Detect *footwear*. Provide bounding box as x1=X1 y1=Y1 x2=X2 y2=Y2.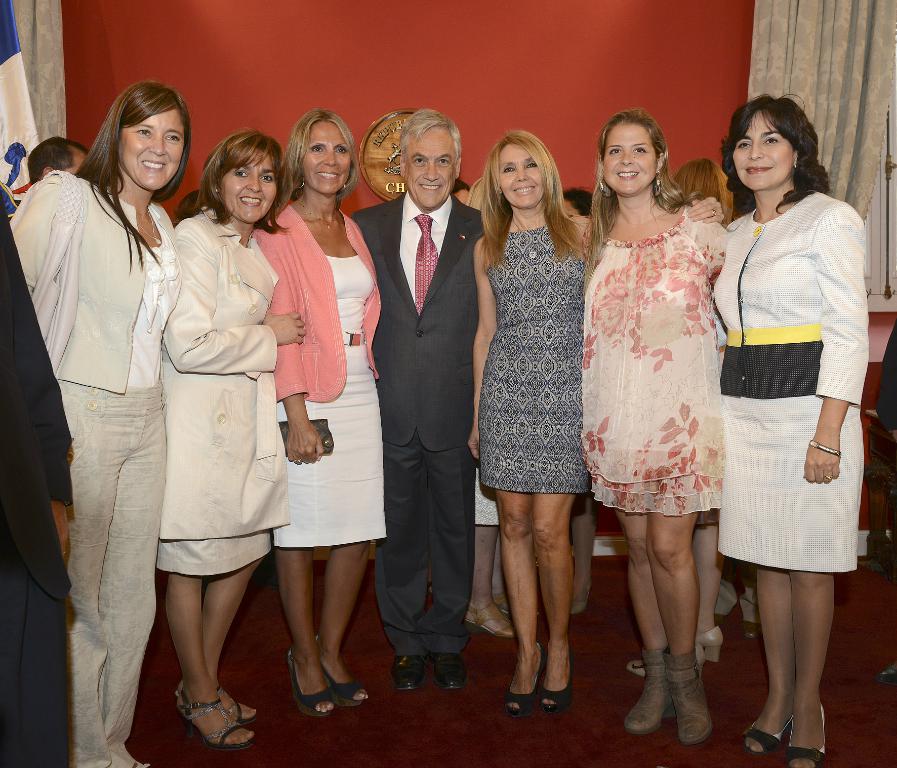
x1=706 y1=403 x2=830 y2=764.
